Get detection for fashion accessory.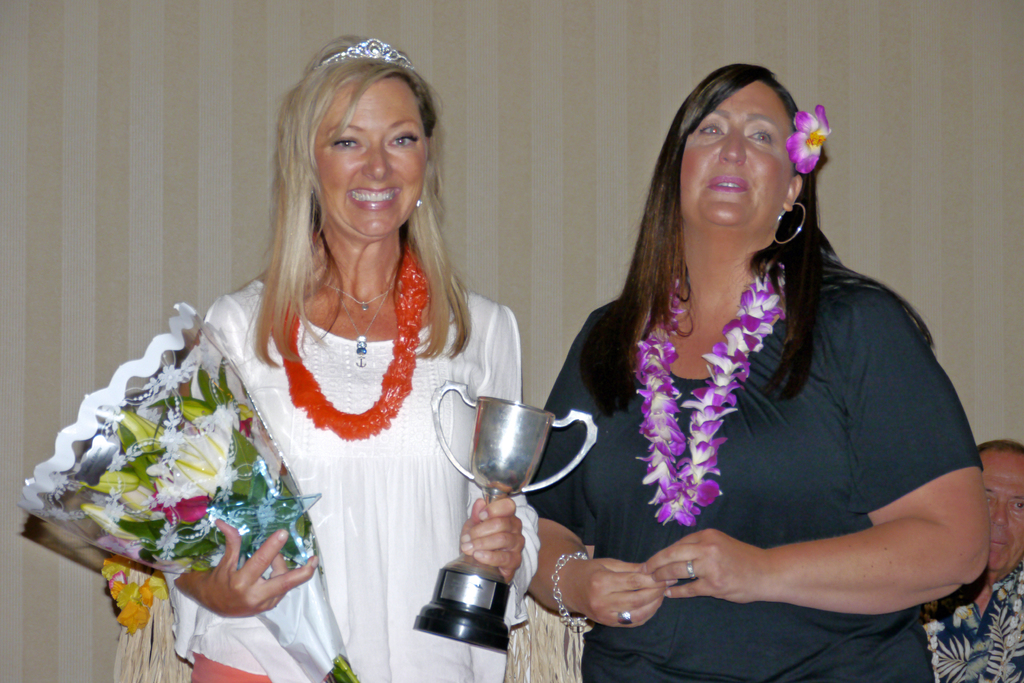
Detection: box=[319, 35, 419, 72].
